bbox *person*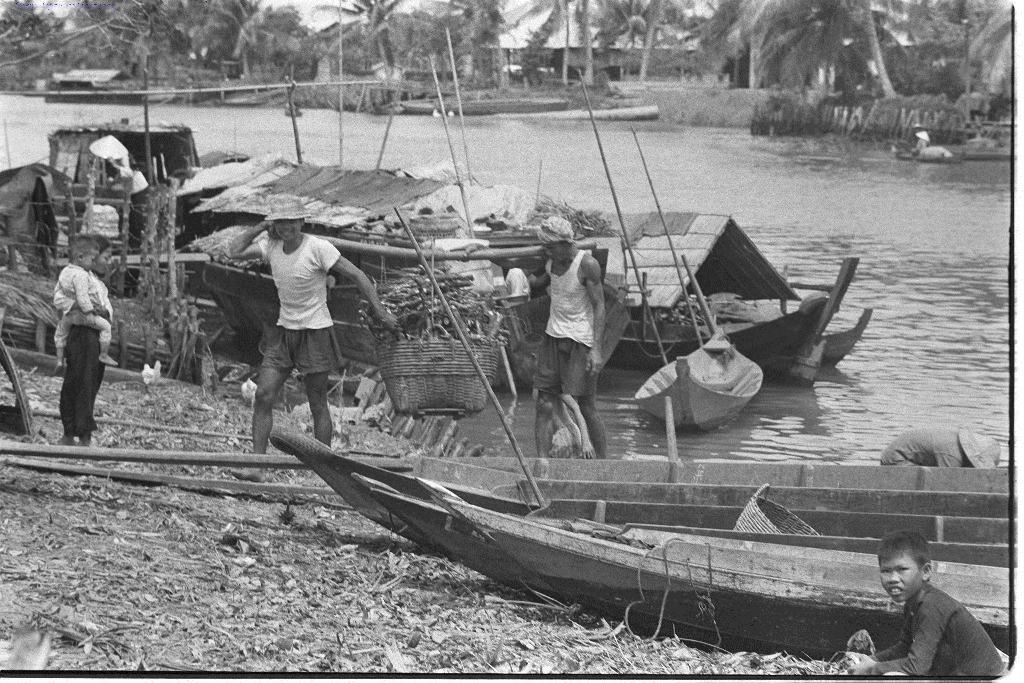
pyautogui.locateOnScreen(36, 230, 110, 447)
